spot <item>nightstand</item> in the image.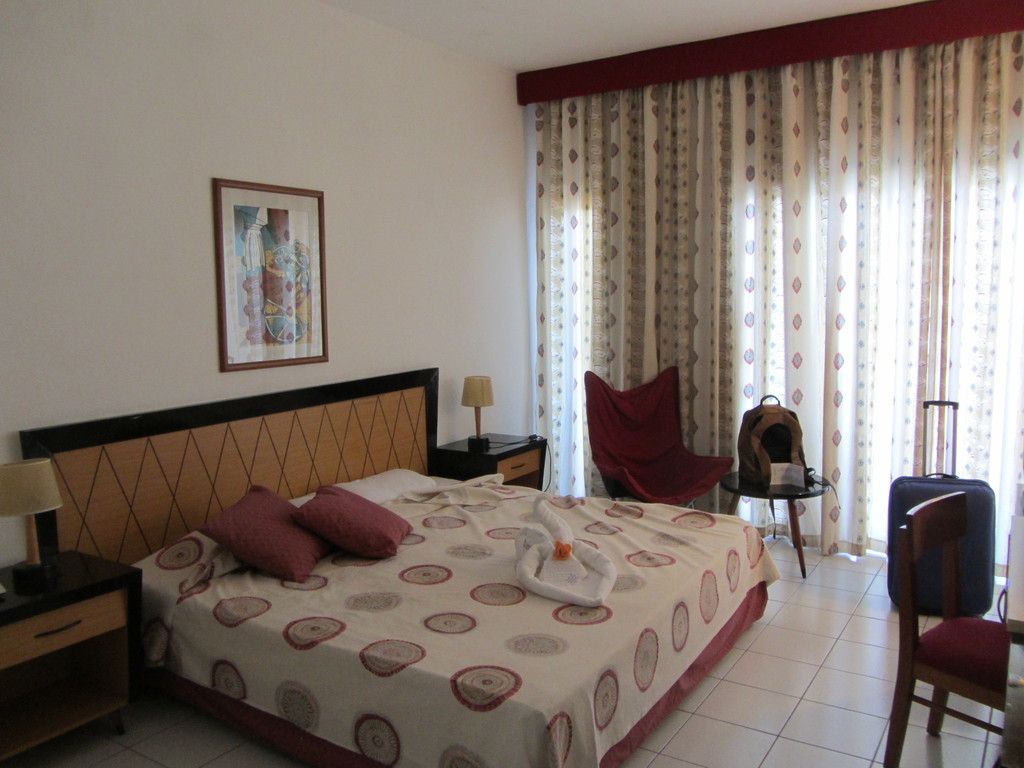
<item>nightstand</item> found at Rect(440, 435, 547, 488).
